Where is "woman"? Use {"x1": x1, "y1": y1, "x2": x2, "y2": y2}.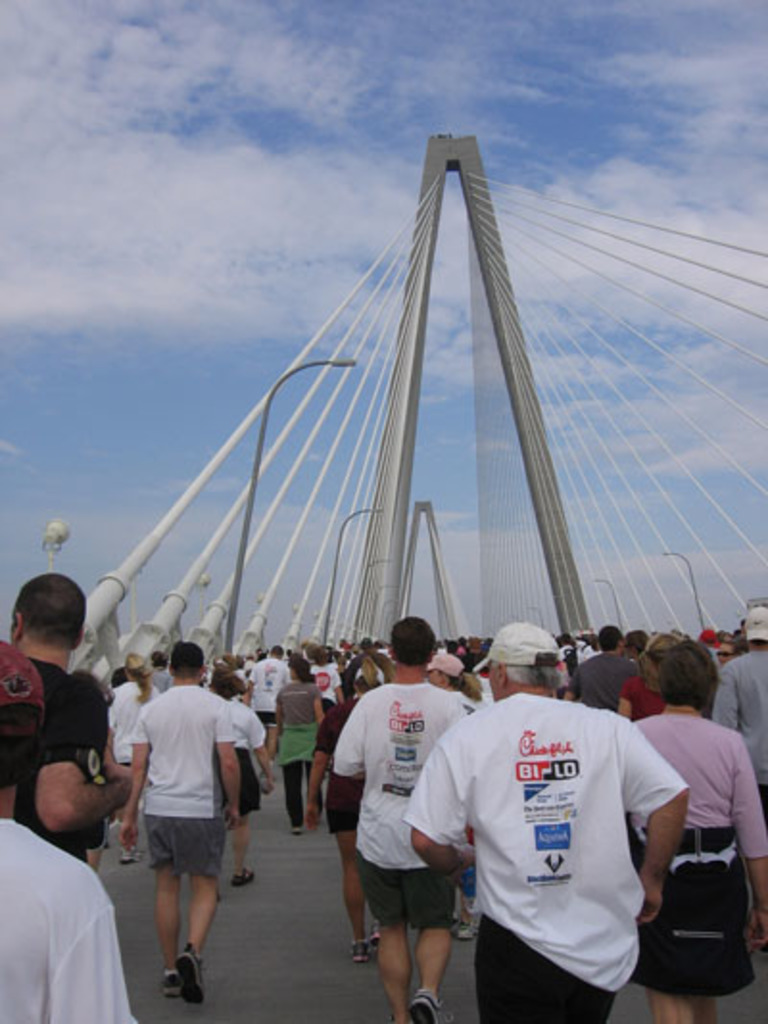
{"x1": 106, "y1": 651, "x2": 159, "y2": 863}.
